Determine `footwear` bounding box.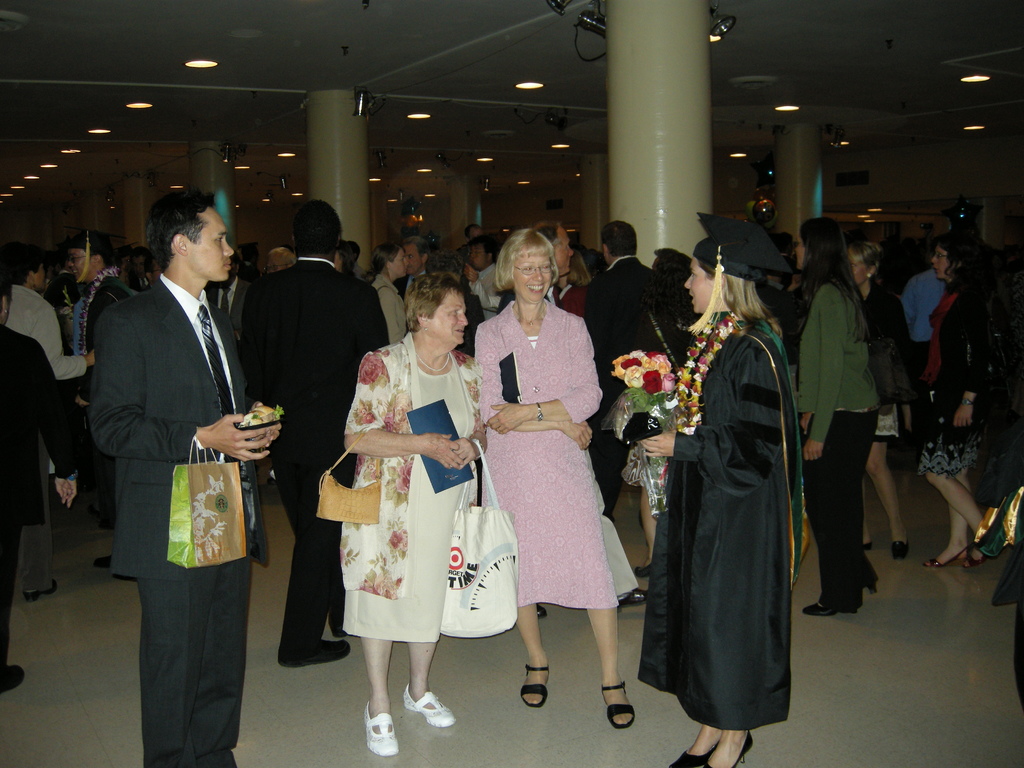
Determined: (277, 637, 353, 671).
